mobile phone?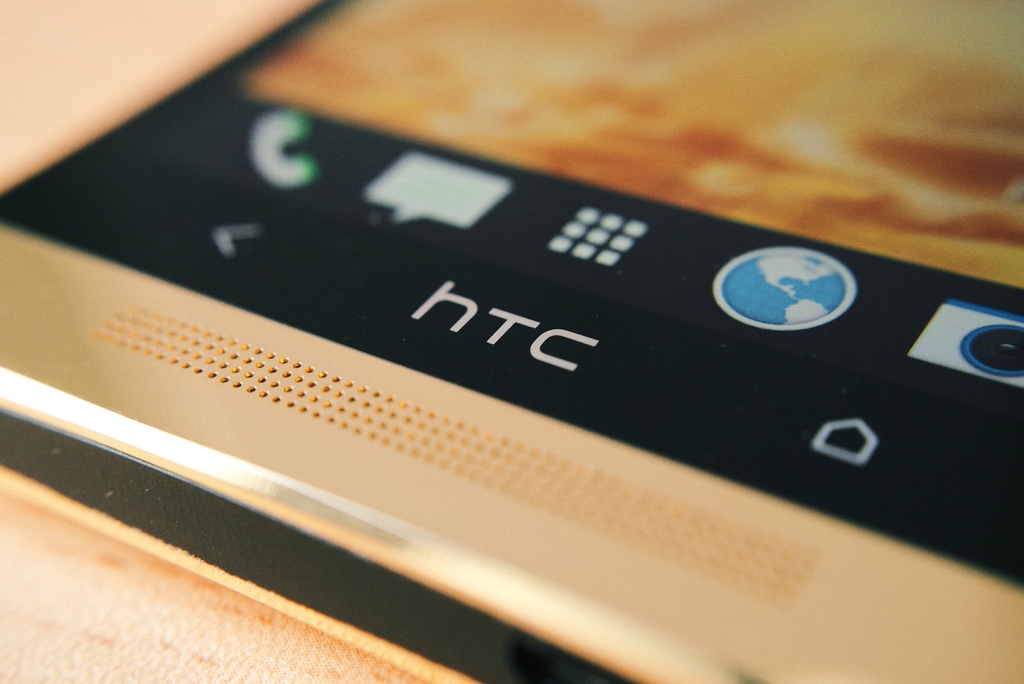
l=0, t=0, r=1023, b=683
